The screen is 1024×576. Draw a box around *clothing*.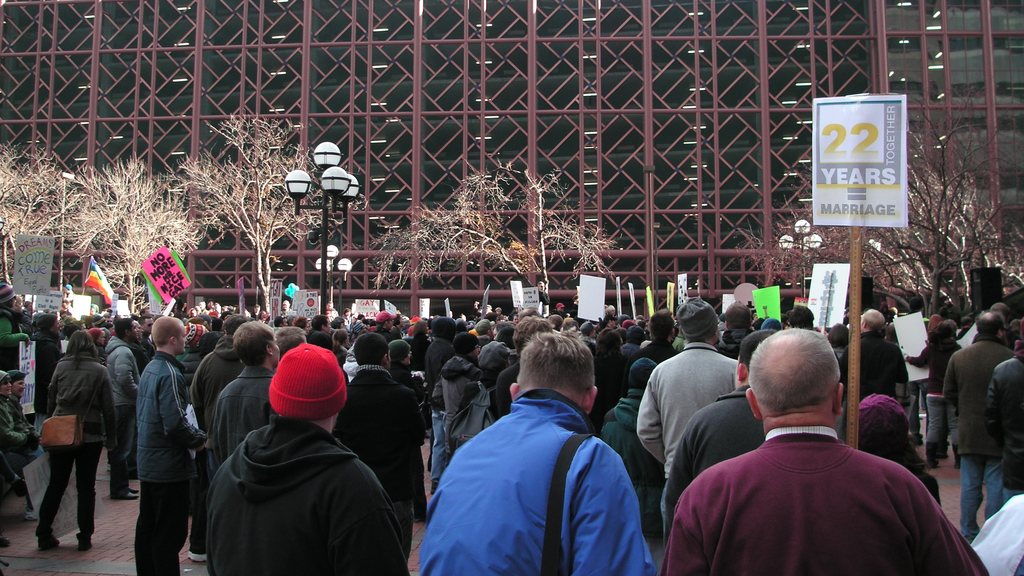
(98, 334, 136, 456).
